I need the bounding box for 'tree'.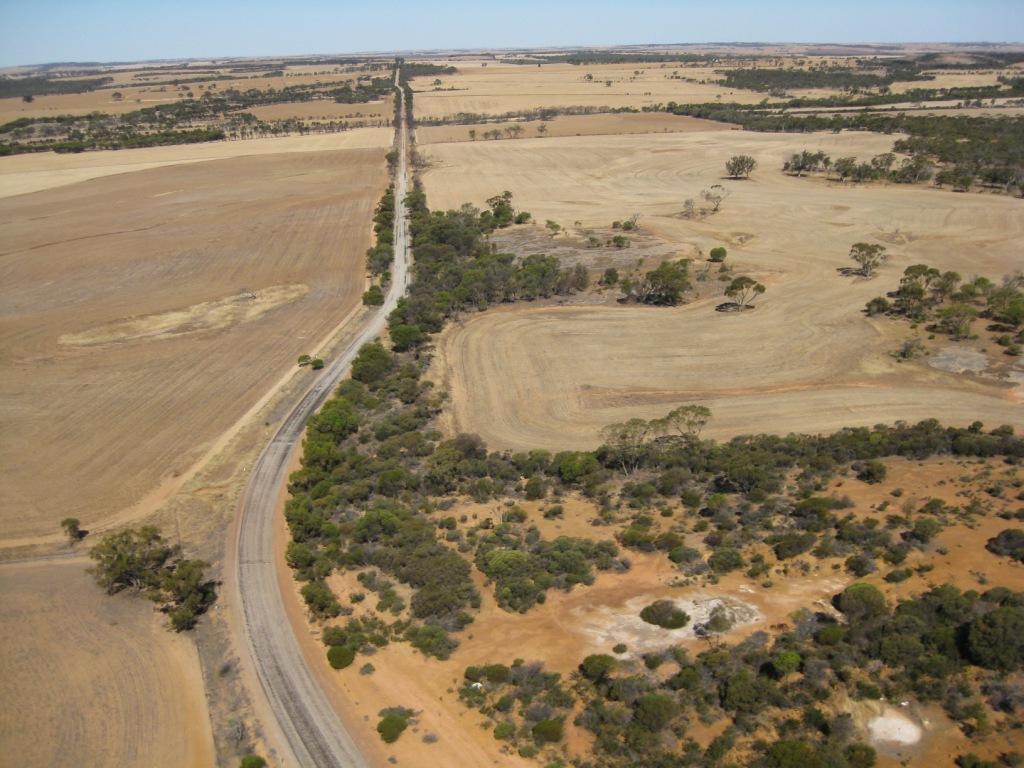
Here it is: pyautogui.locateOnScreen(60, 517, 80, 547).
